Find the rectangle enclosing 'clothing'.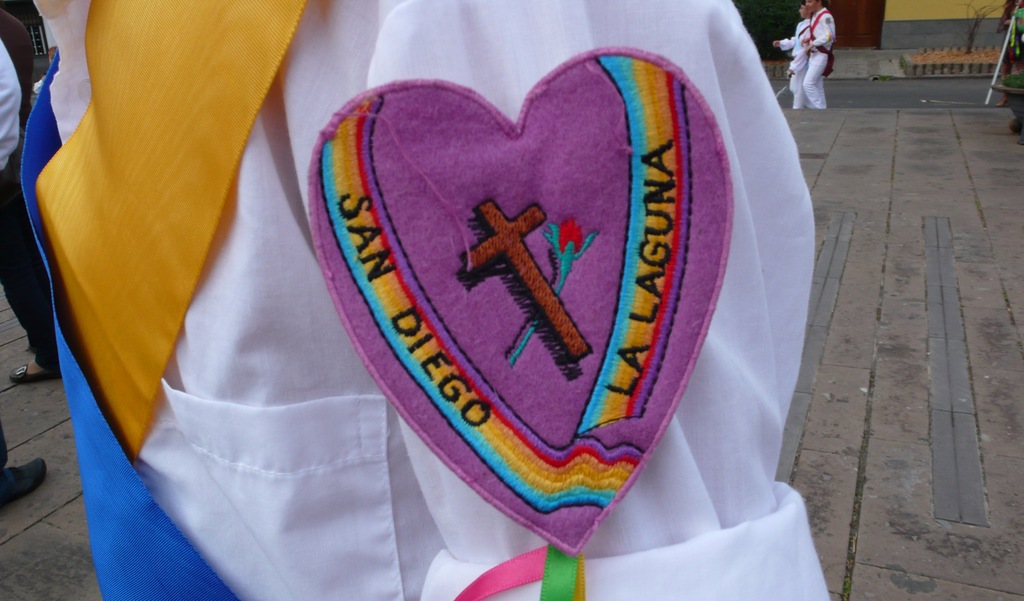
select_region(796, 12, 835, 116).
